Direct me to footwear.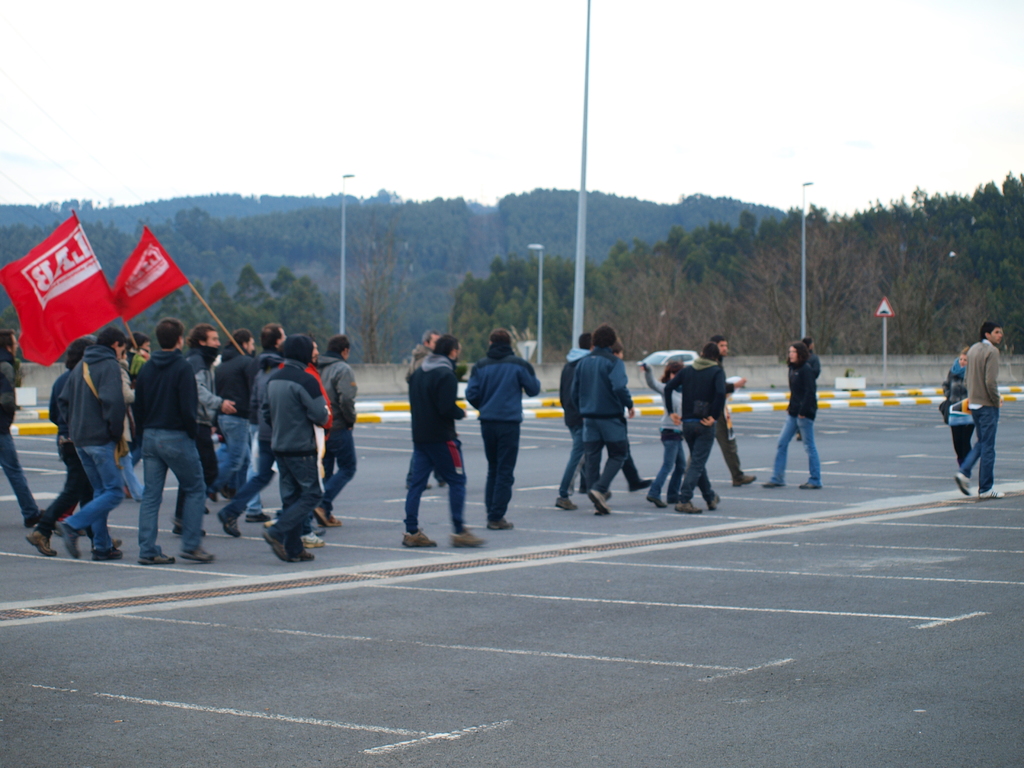
Direction: crop(52, 515, 82, 561).
